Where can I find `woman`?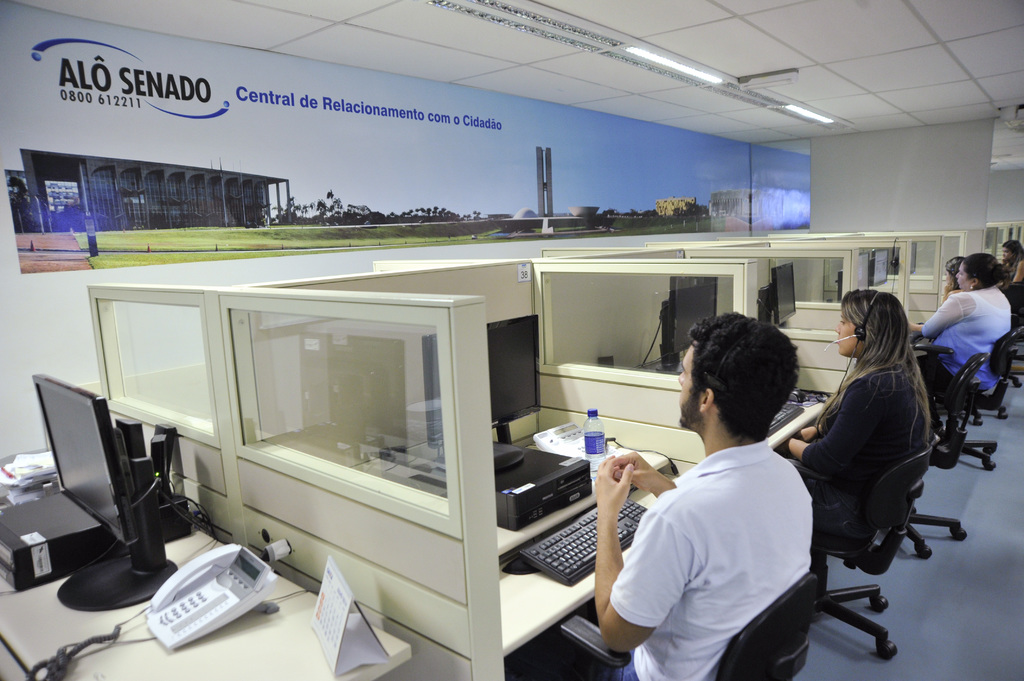
You can find it at l=778, t=287, r=936, b=560.
